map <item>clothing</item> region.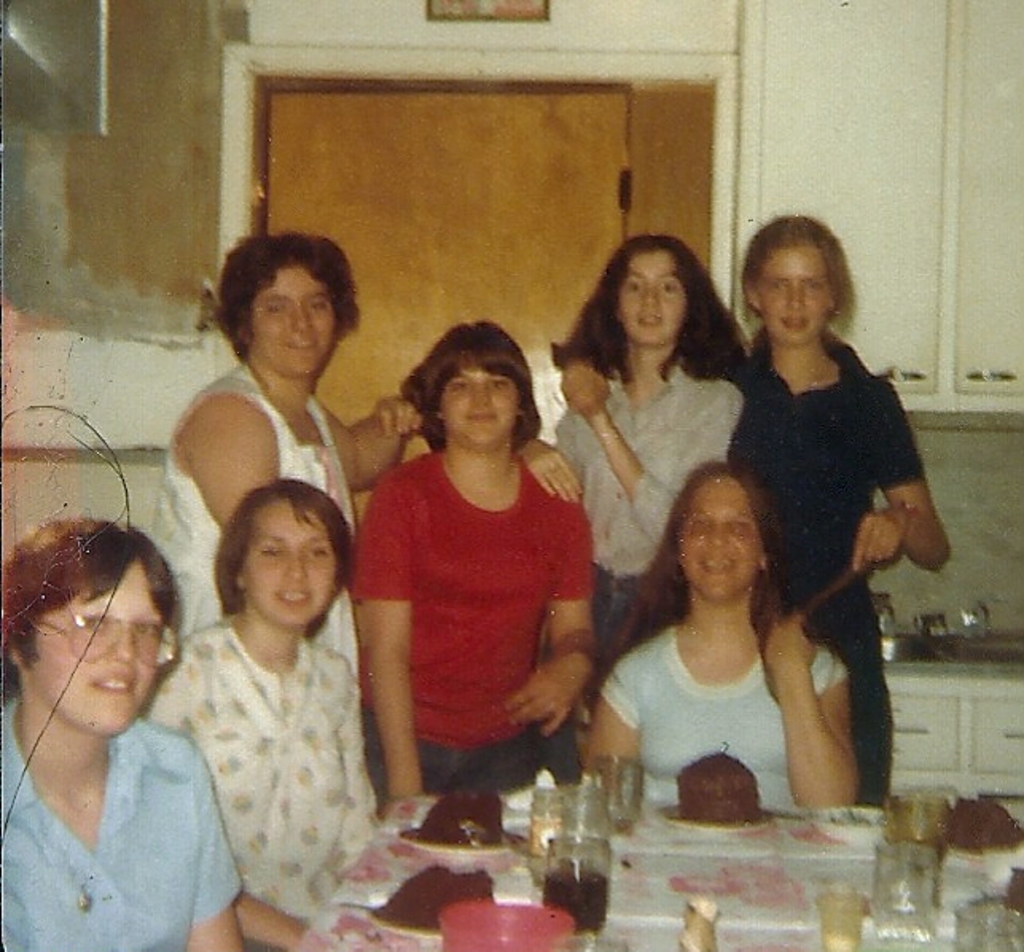
Mapped to [143, 638, 377, 933].
